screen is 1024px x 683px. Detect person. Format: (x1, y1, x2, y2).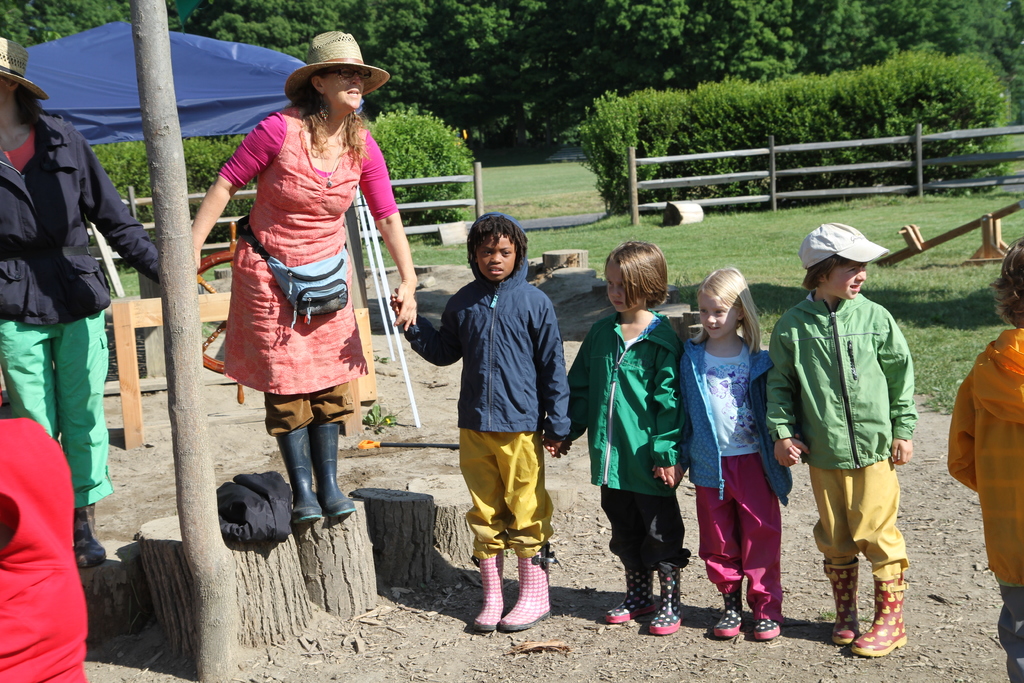
(540, 244, 682, 638).
